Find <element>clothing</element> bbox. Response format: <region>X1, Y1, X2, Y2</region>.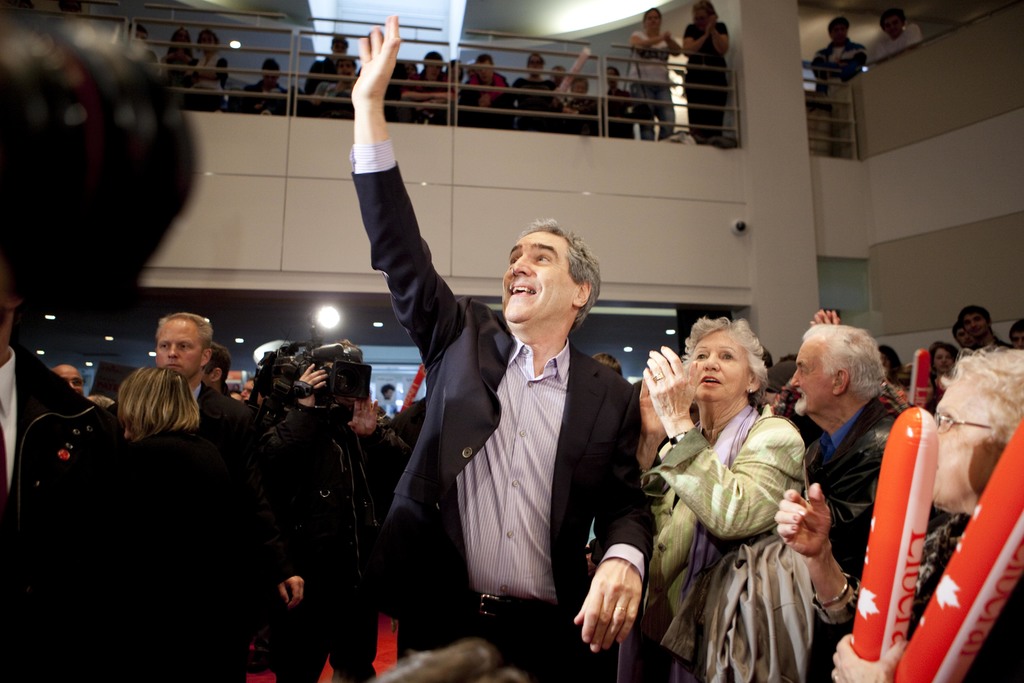
<region>863, 28, 924, 71</region>.
